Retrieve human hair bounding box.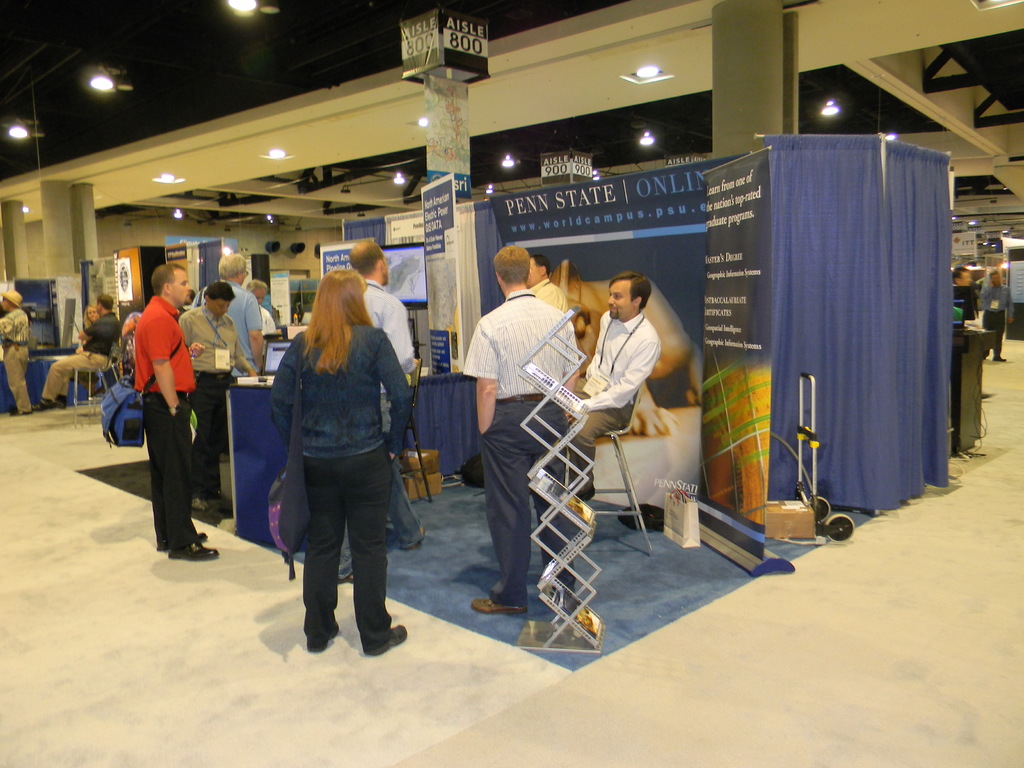
Bounding box: {"x1": 531, "y1": 252, "x2": 553, "y2": 282}.
